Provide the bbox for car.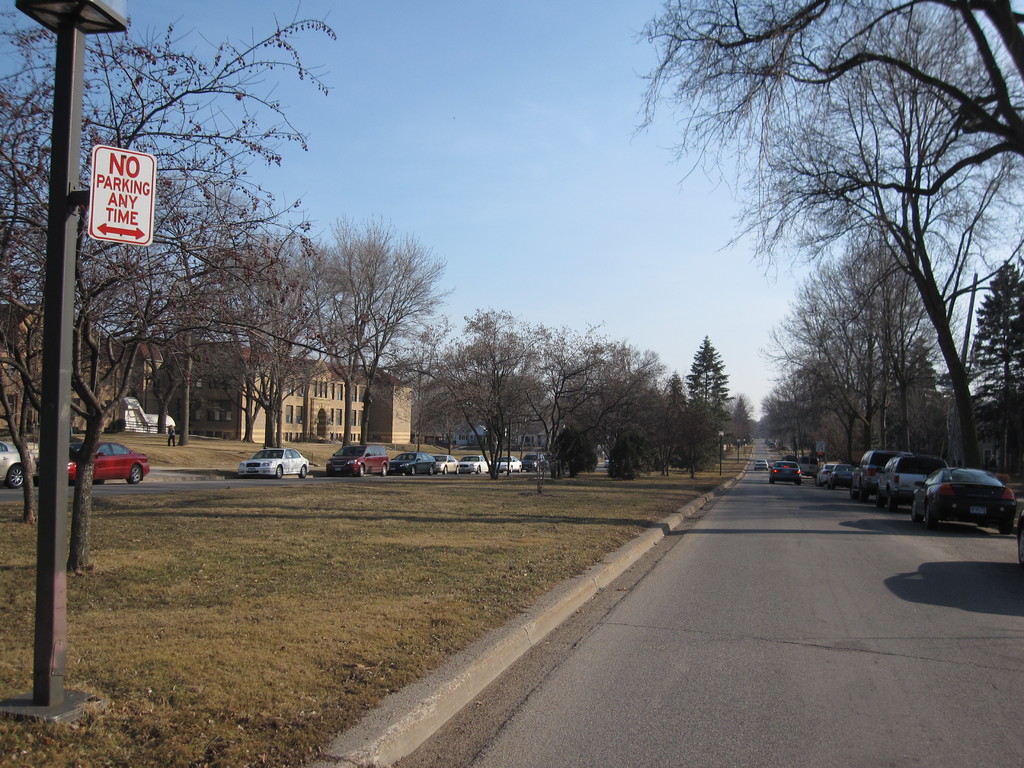
876:451:950:511.
